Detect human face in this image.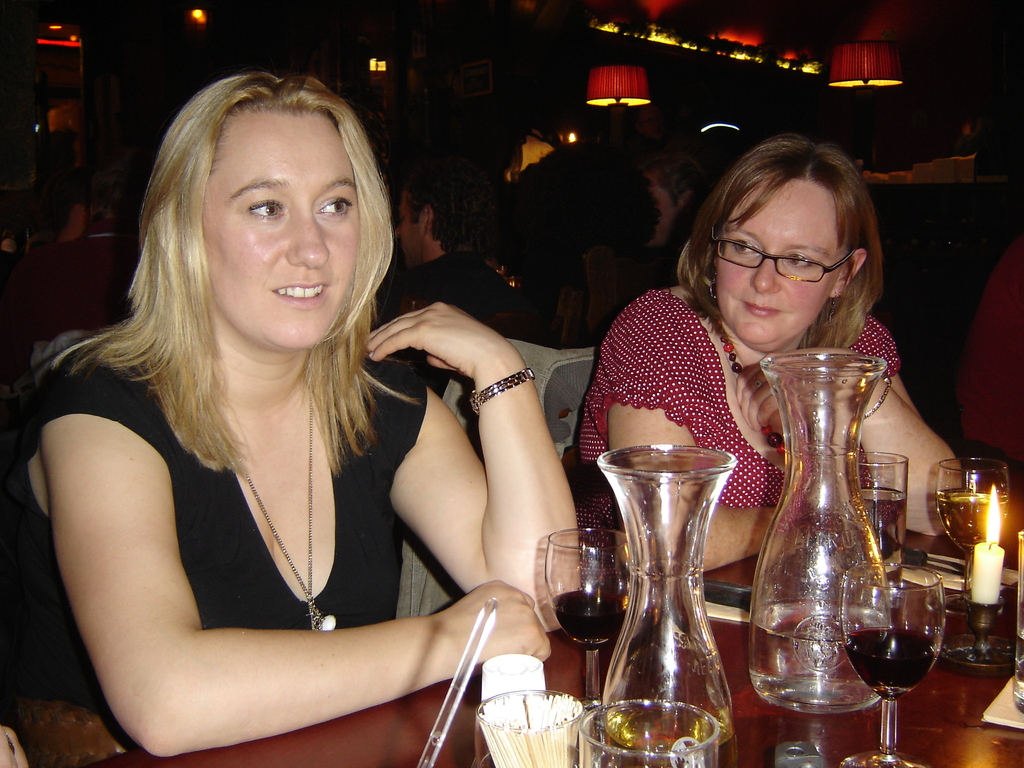
Detection: box=[710, 179, 838, 352].
